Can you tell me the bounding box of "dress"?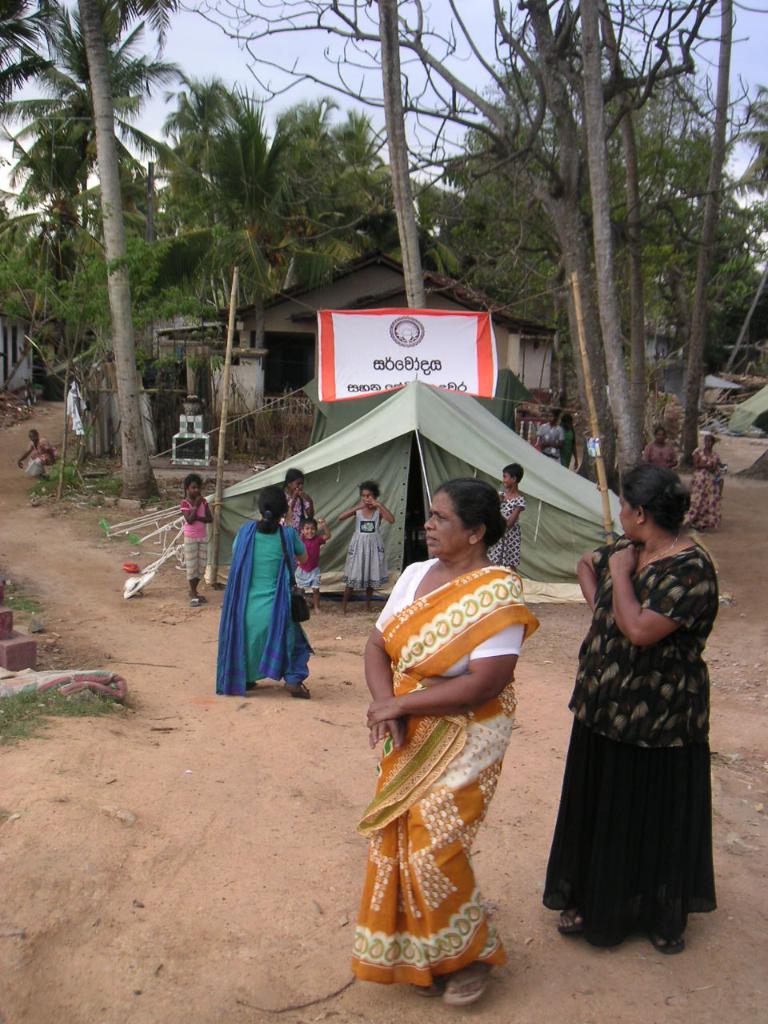
[493,494,522,570].
